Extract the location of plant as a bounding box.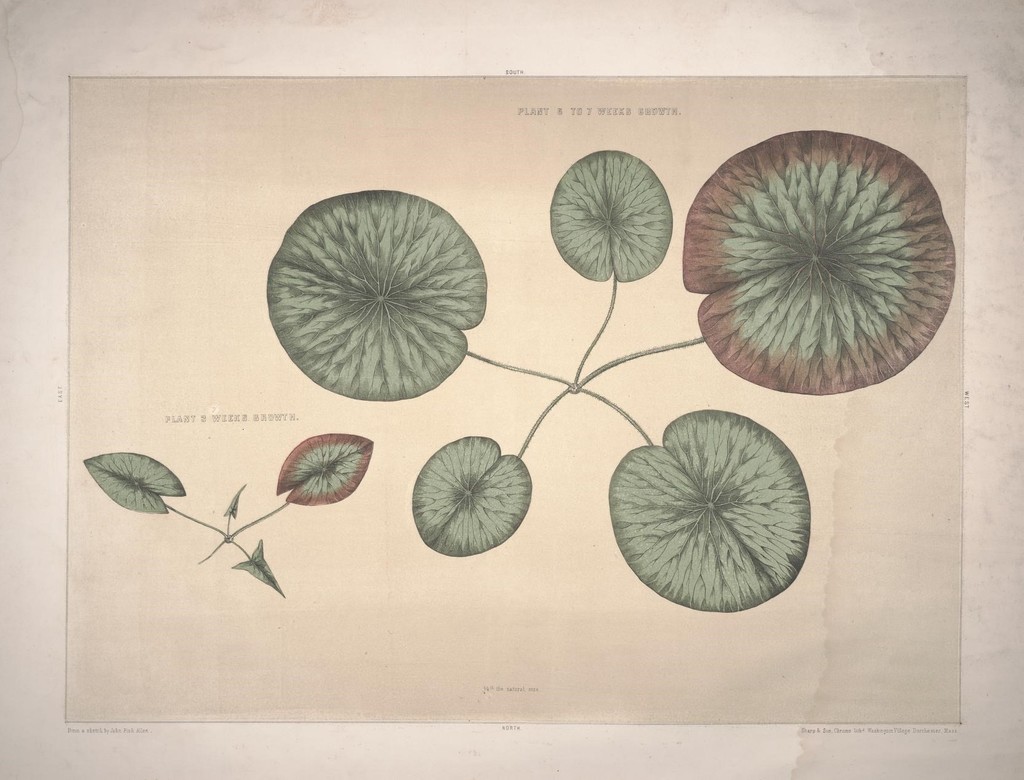
box(264, 126, 962, 620).
